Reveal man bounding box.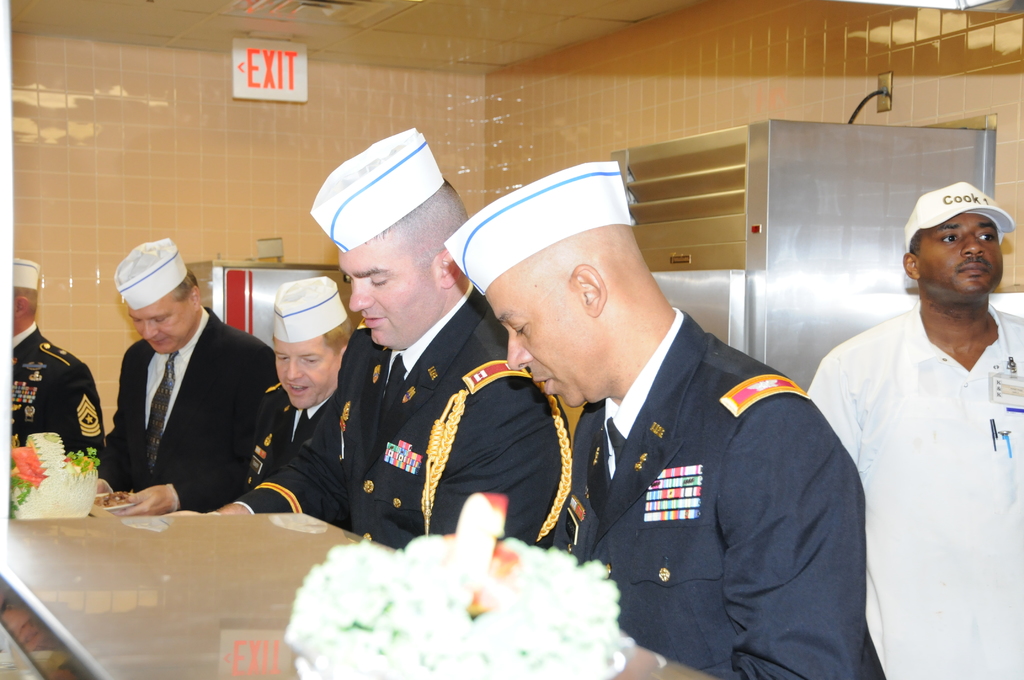
Revealed: left=211, top=125, right=577, bottom=547.
